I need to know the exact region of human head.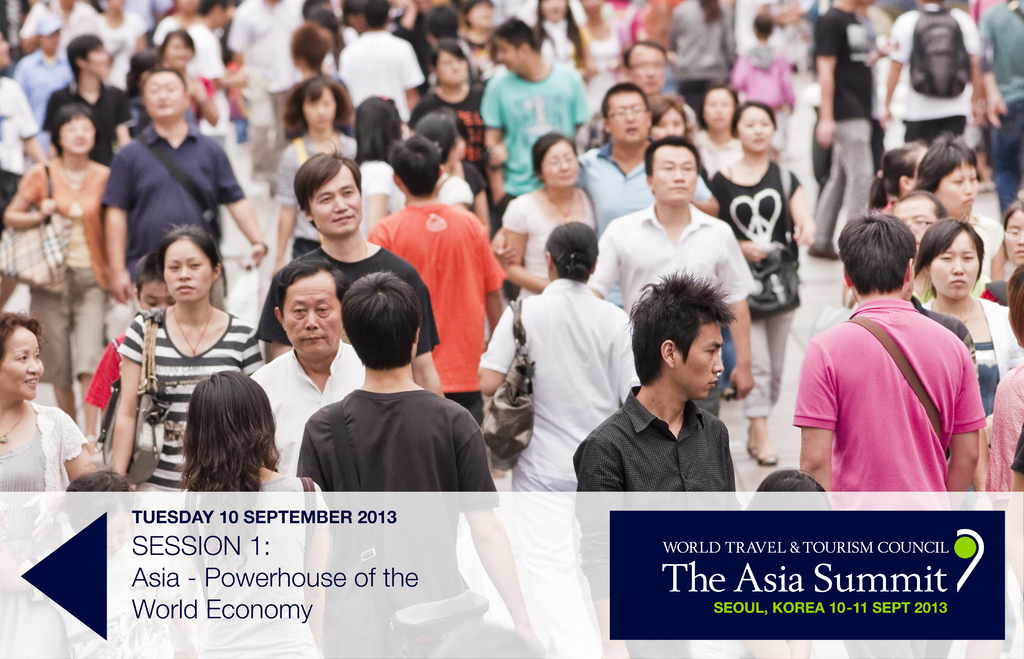
Region: locate(920, 218, 982, 303).
